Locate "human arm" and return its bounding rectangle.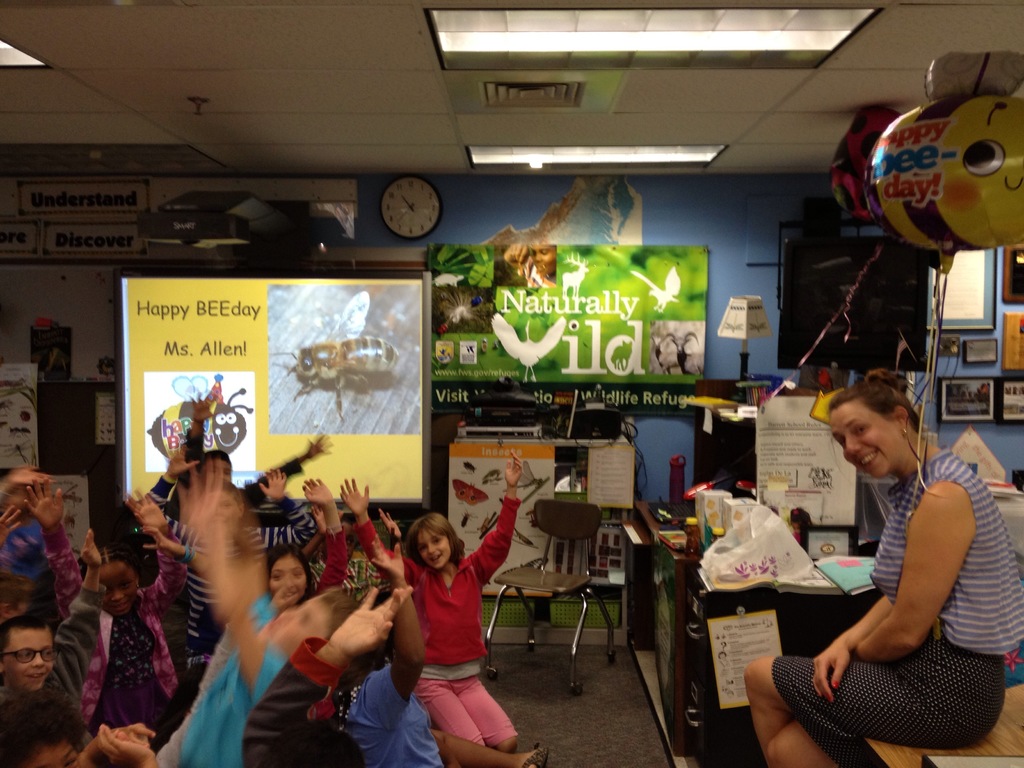
249,466,319,550.
